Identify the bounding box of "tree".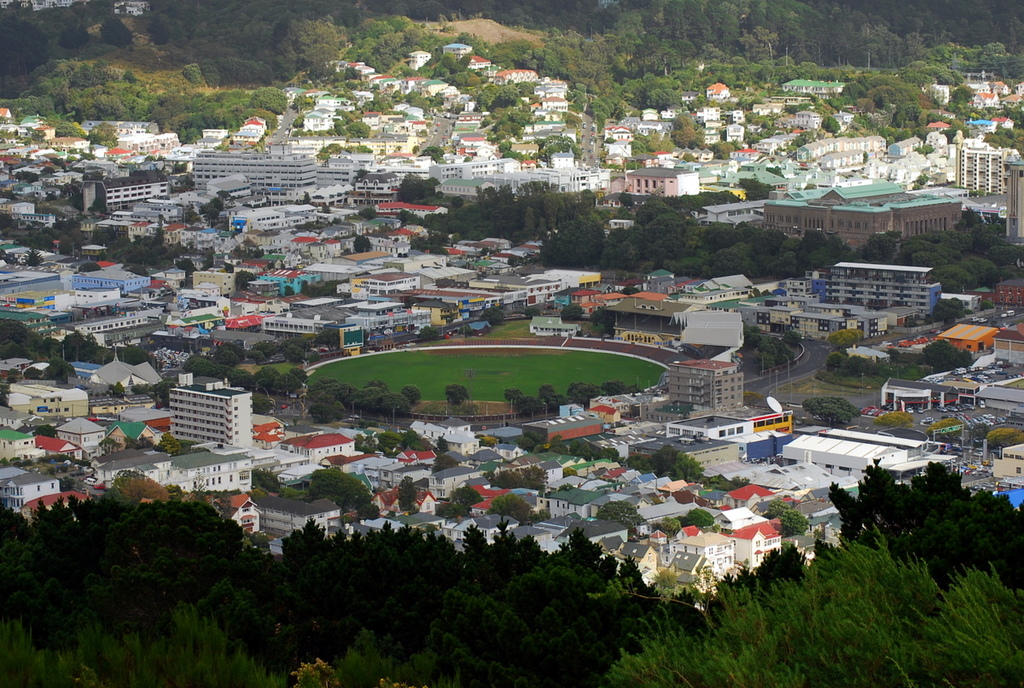
[left=352, top=236, right=372, bottom=251].
